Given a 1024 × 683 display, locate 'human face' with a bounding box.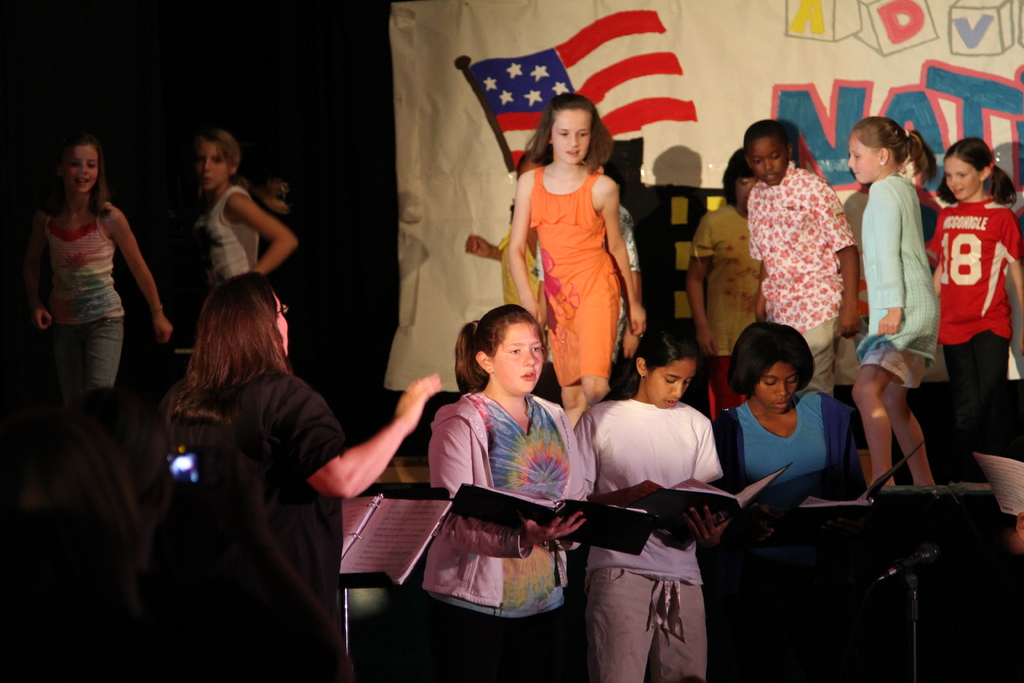
Located: x1=196, y1=137, x2=225, y2=187.
